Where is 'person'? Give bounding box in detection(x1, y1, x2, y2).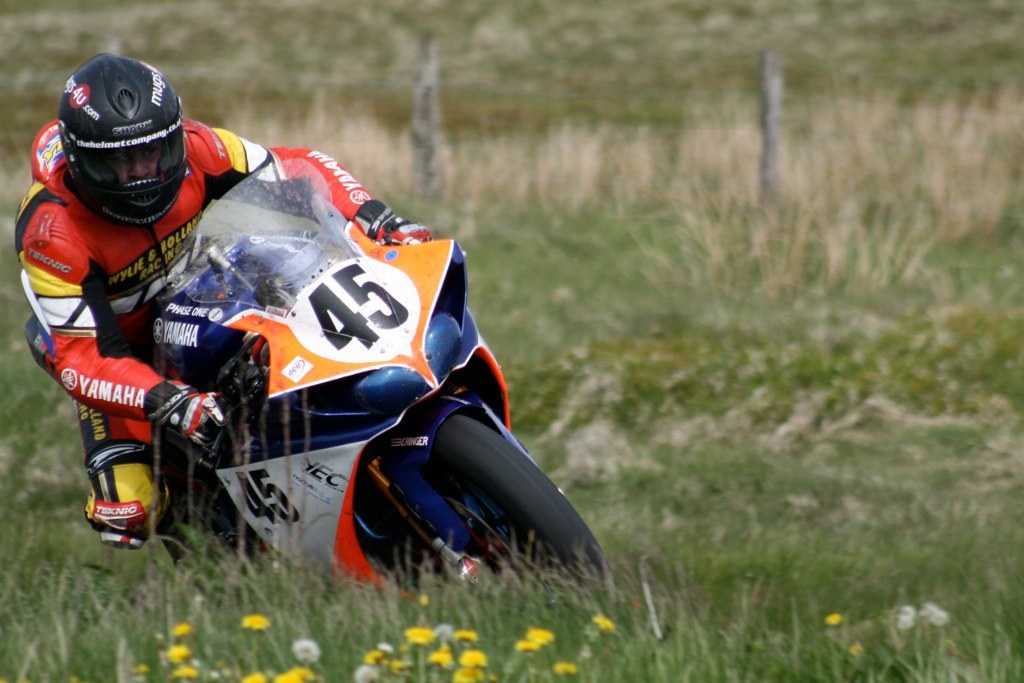
detection(12, 44, 432, 580).
